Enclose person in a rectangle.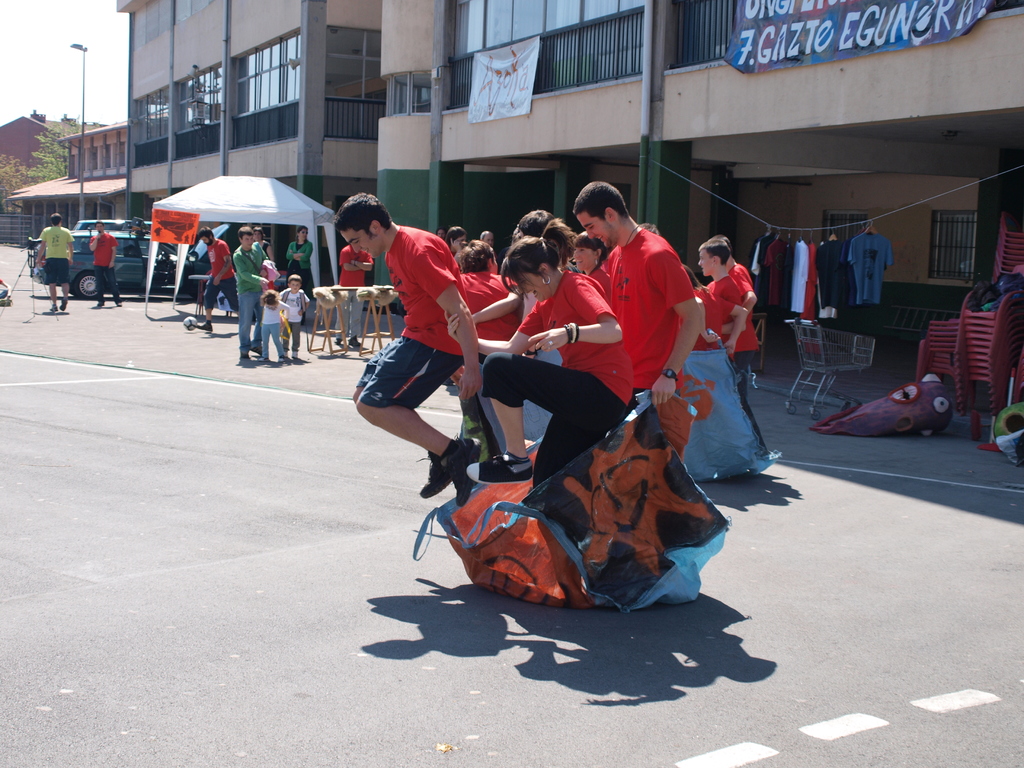
Rect(476, 211, 636, 490).
